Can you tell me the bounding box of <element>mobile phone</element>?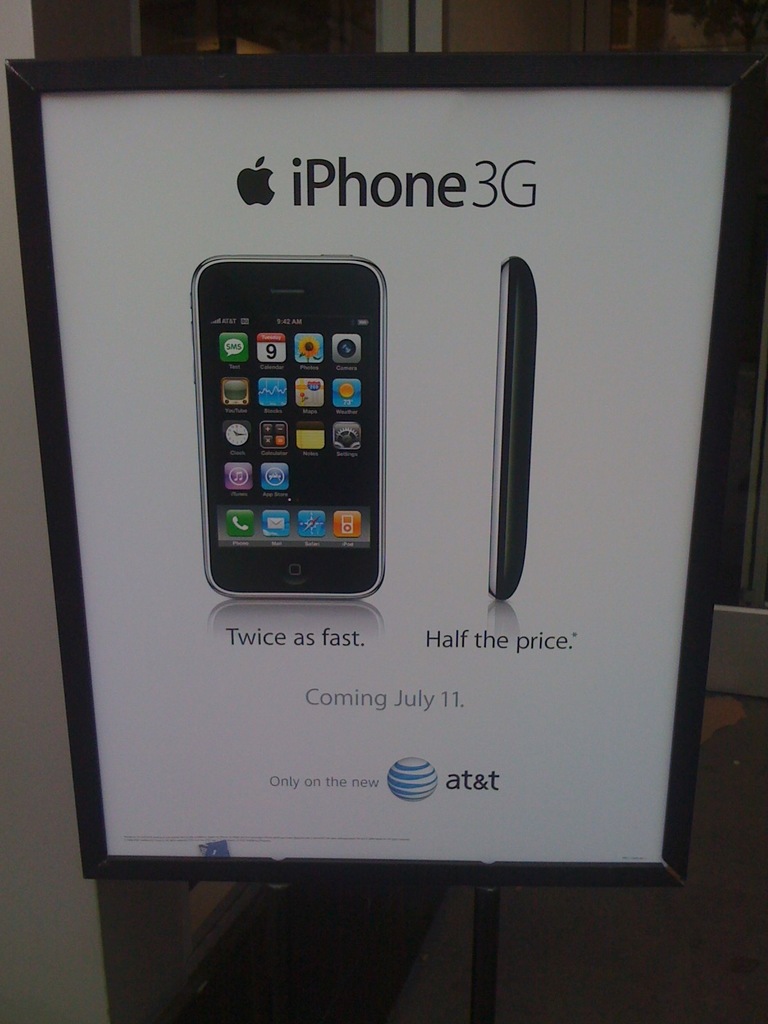
[188, 246, 399, 610].
